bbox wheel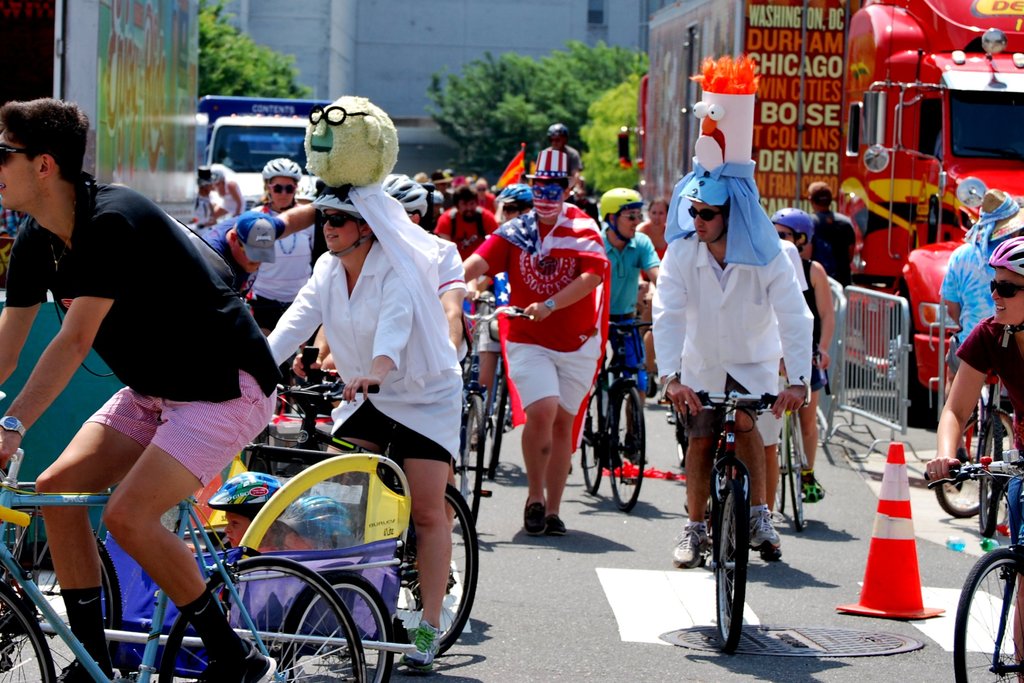
detection(0, 582, 44, 682)
